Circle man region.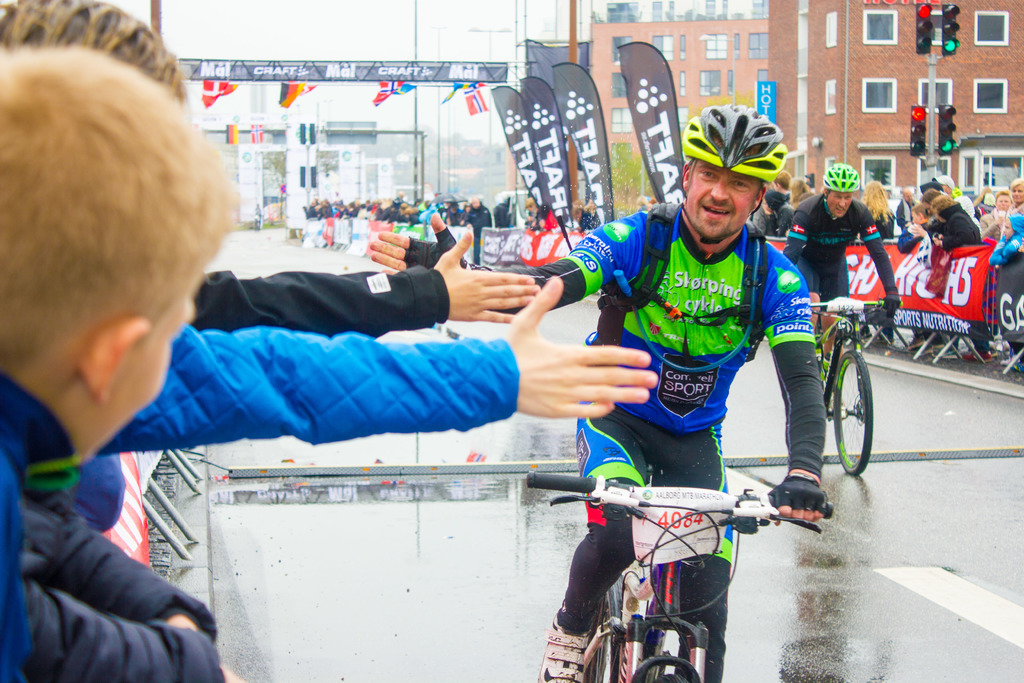
Region: left=0, top=0, right=657, bottom=531.
